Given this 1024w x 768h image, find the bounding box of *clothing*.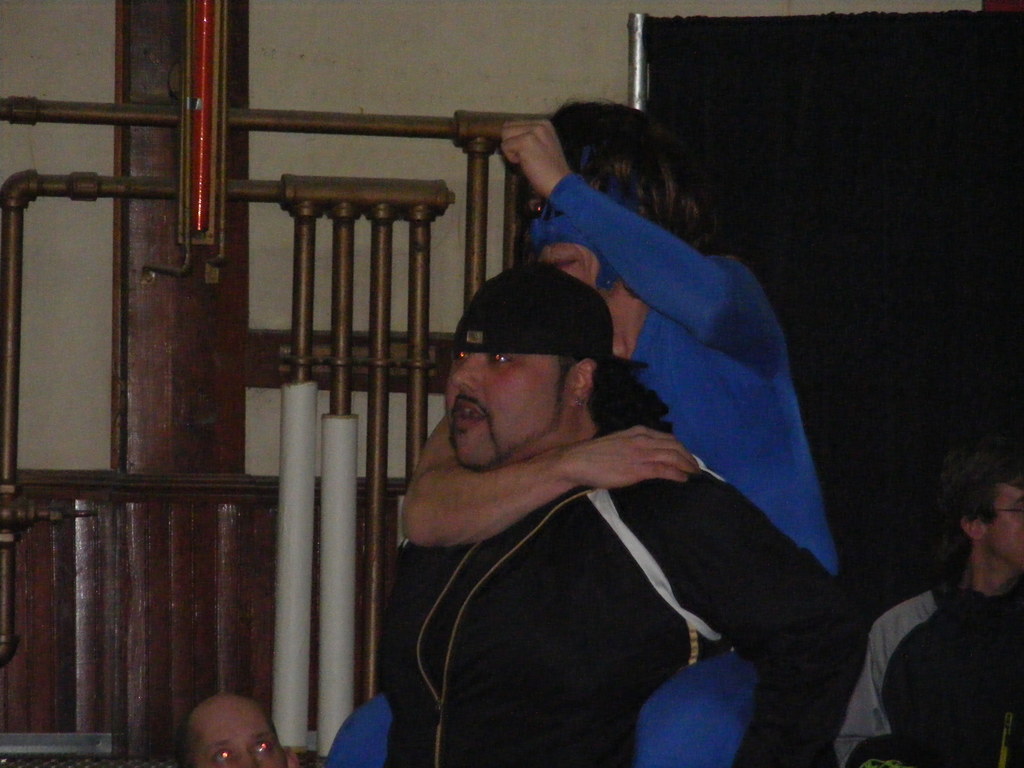
left=376, top=414, right=877, bottom=767.
